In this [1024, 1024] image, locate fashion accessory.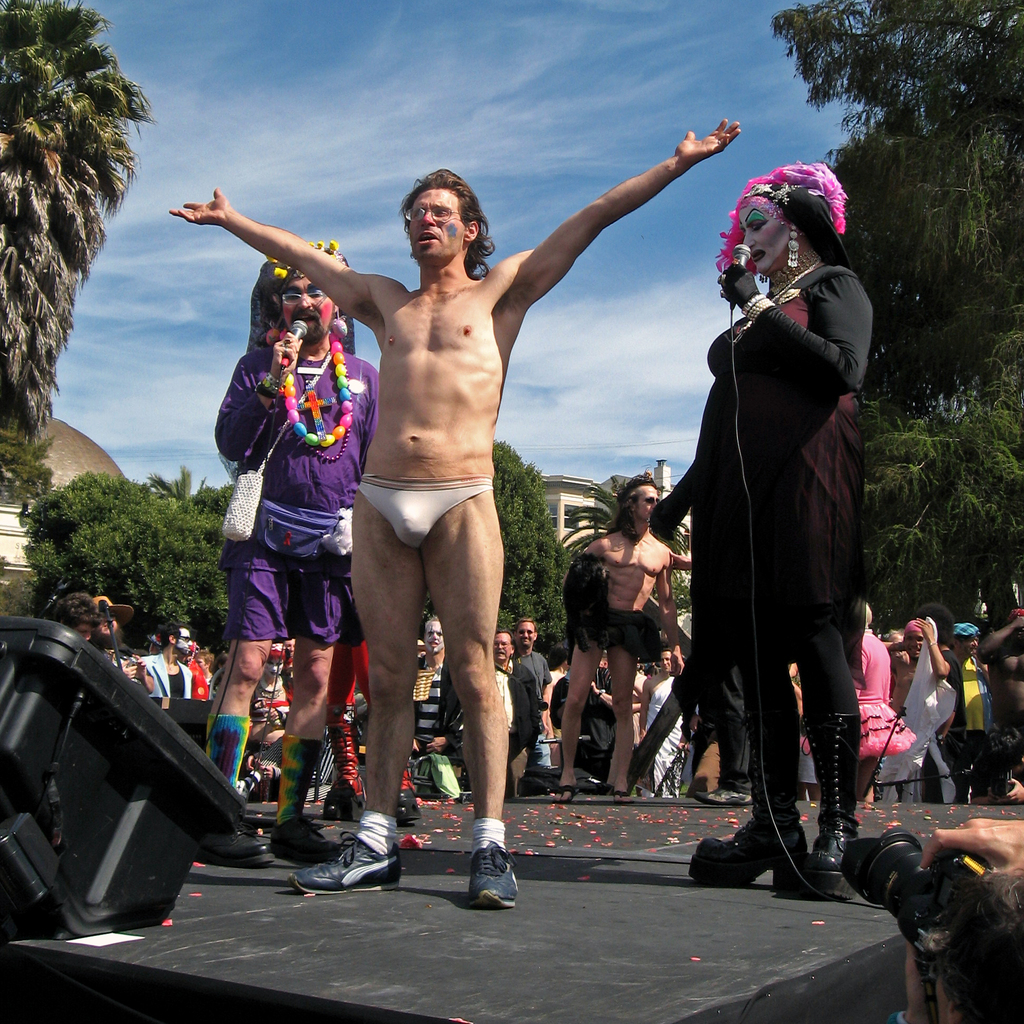
Bounding box: bbox=[195, 820, 275, 865].
